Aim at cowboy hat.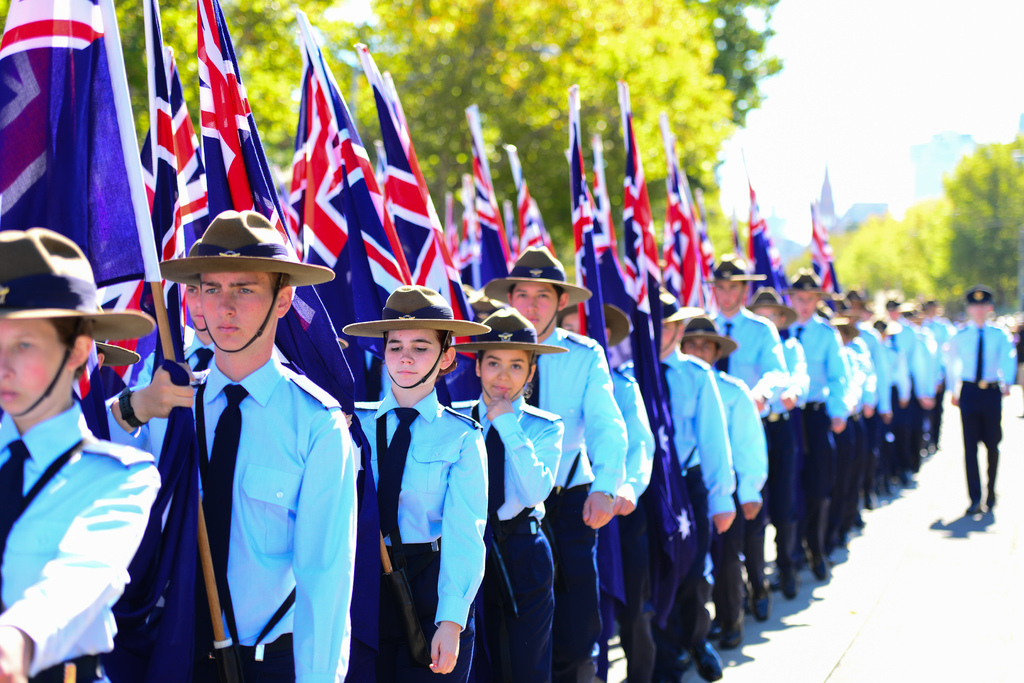
Aimed at (164, 214, 330, 349).
